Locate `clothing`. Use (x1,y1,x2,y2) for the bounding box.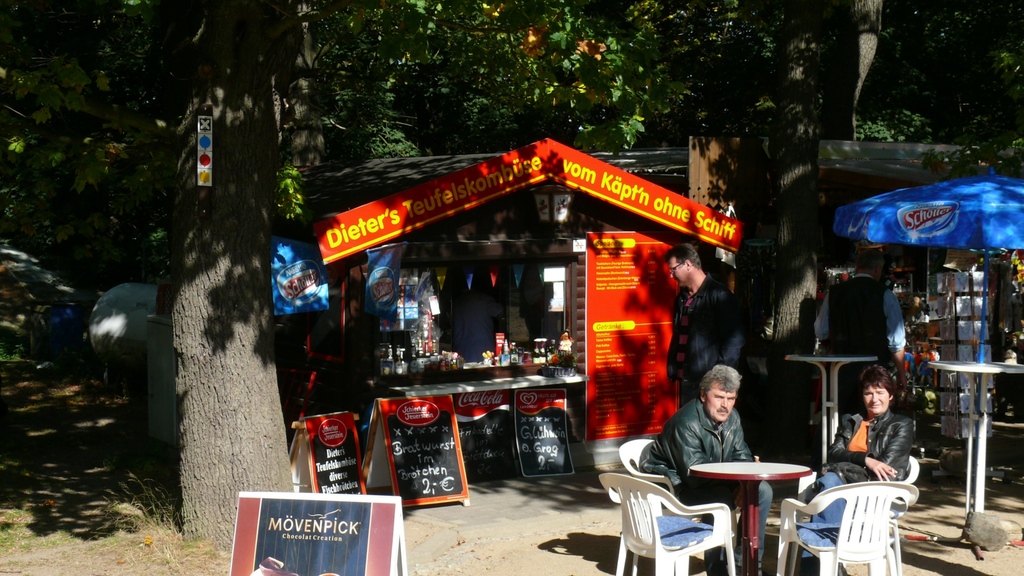
(813,271,904,410).
